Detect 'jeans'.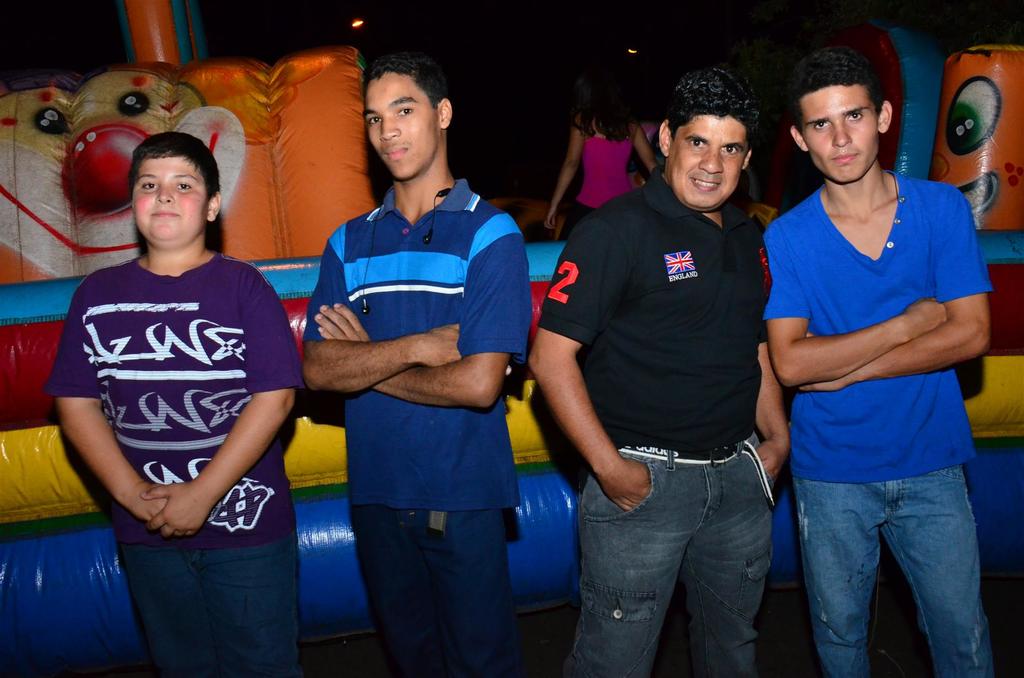
Detected at (570, 437, 792, 672).
